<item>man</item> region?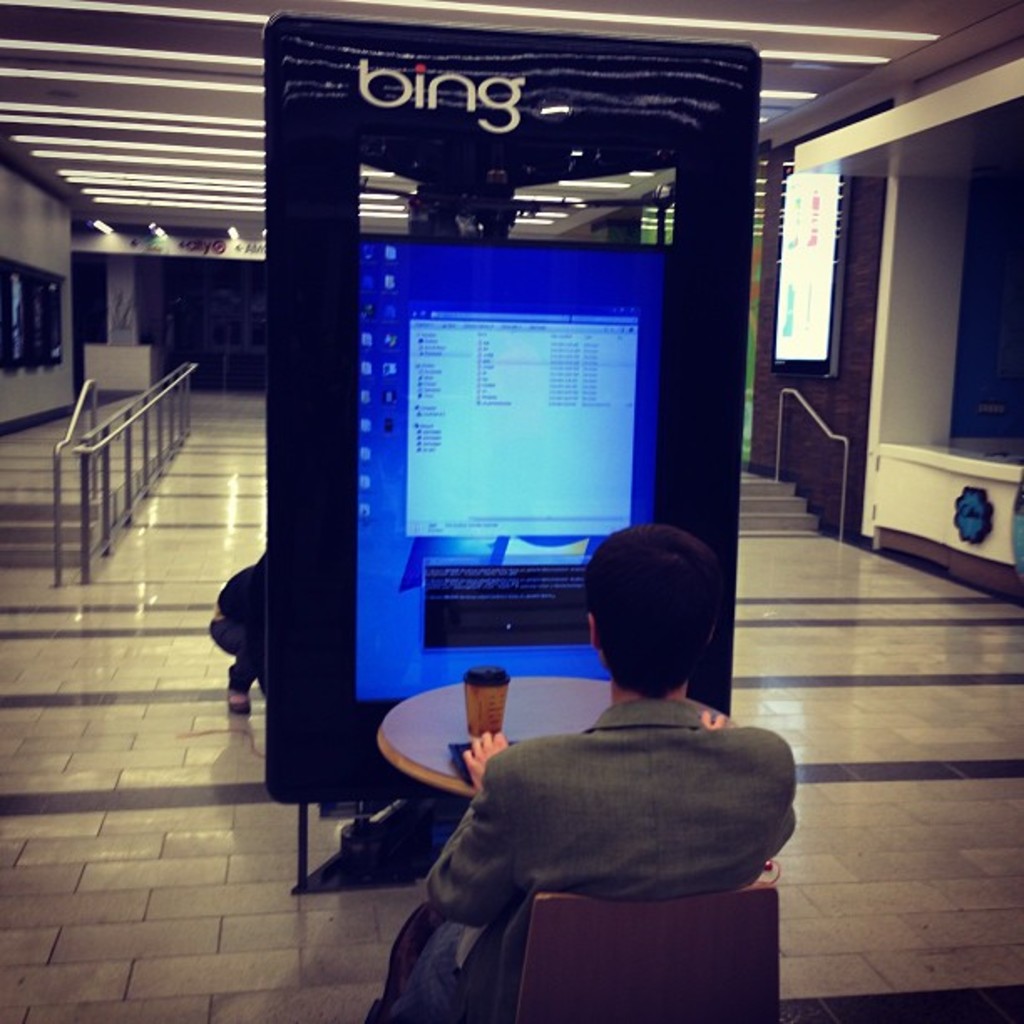
box(392, 537, 805, 999)
